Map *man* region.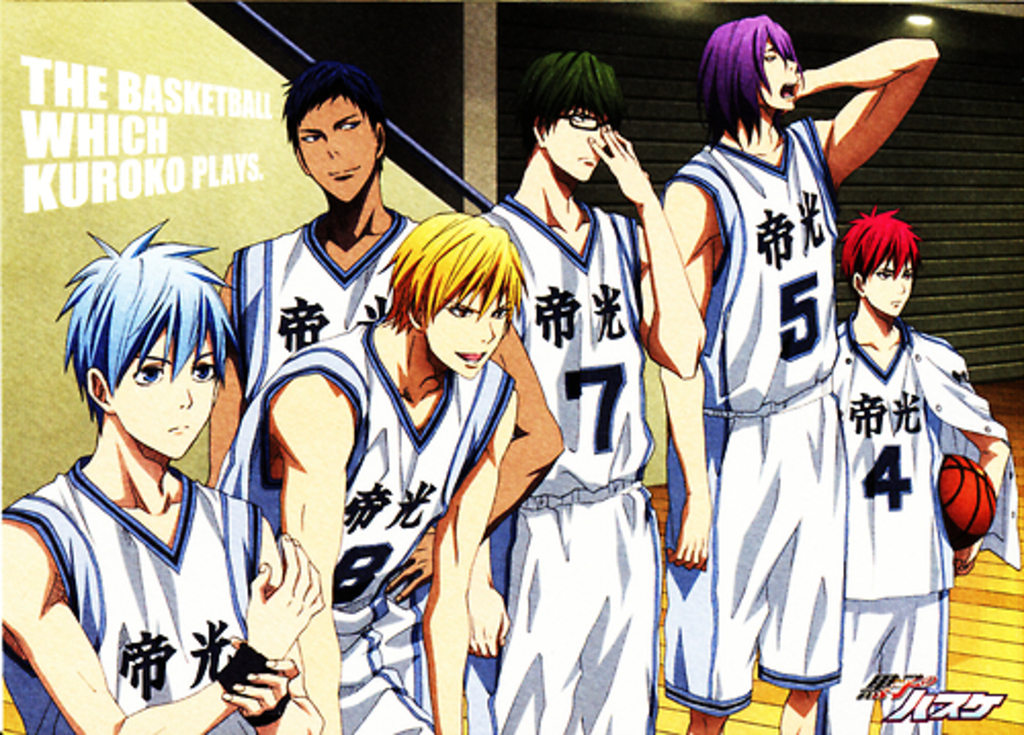
Mapped to left=475, top=51, right=709, bottom=733.
